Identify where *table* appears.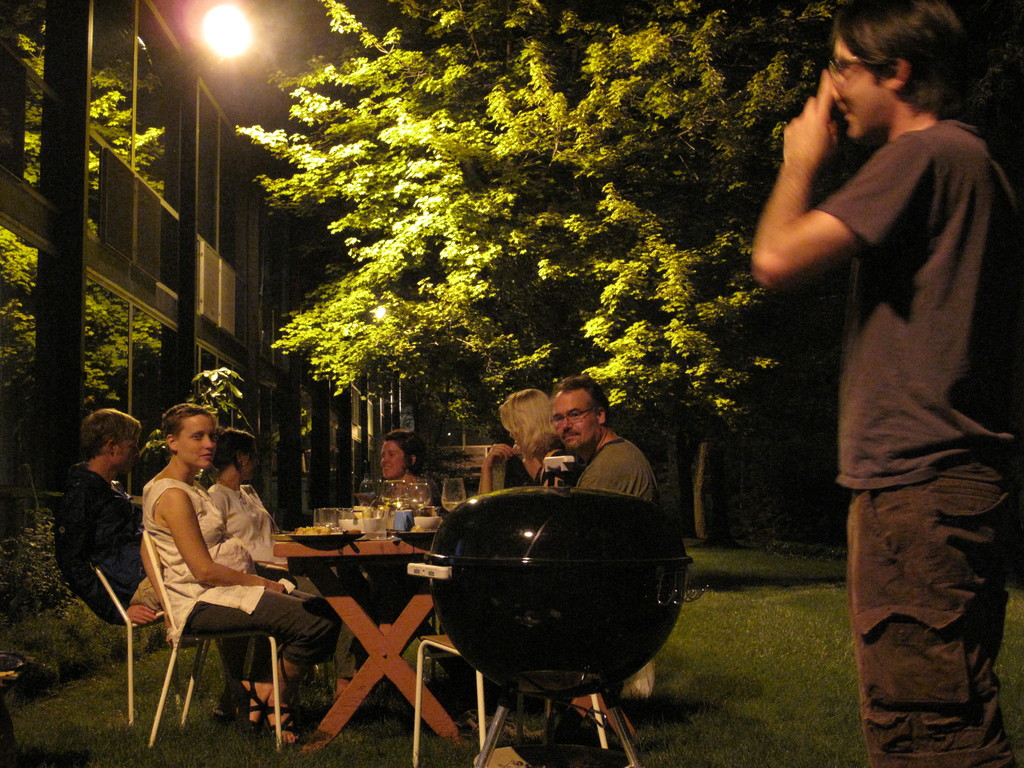
Appears at 264 508 460 664.
